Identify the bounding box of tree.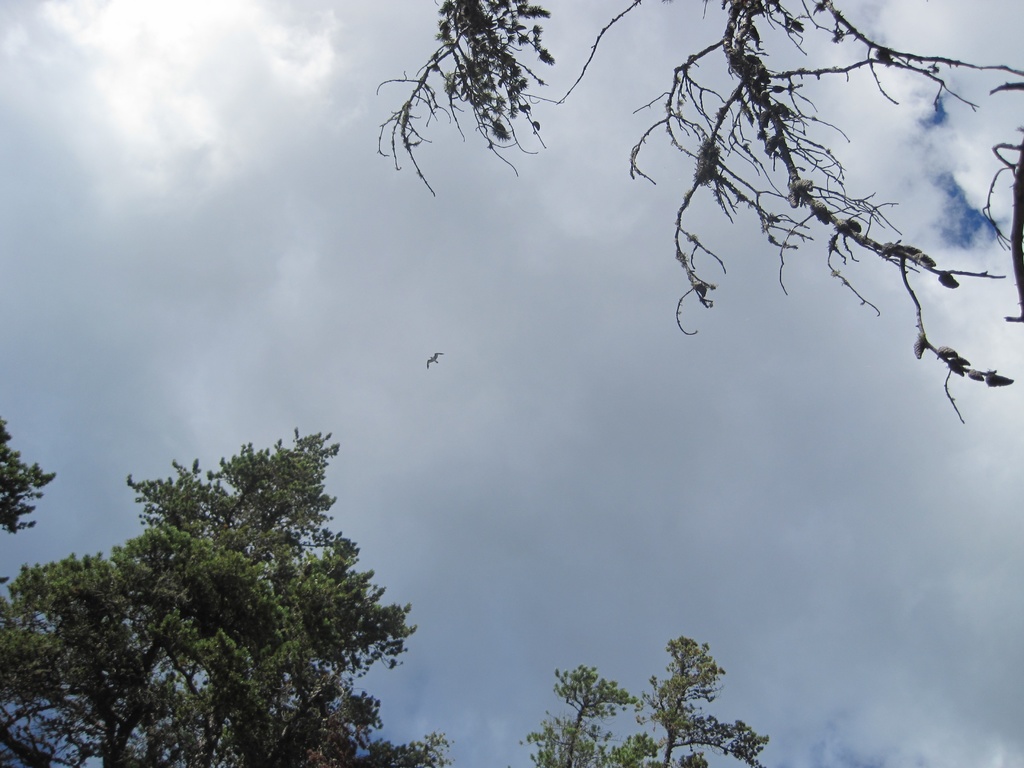
(left=382, top=0, right=1023, bottom=392).
